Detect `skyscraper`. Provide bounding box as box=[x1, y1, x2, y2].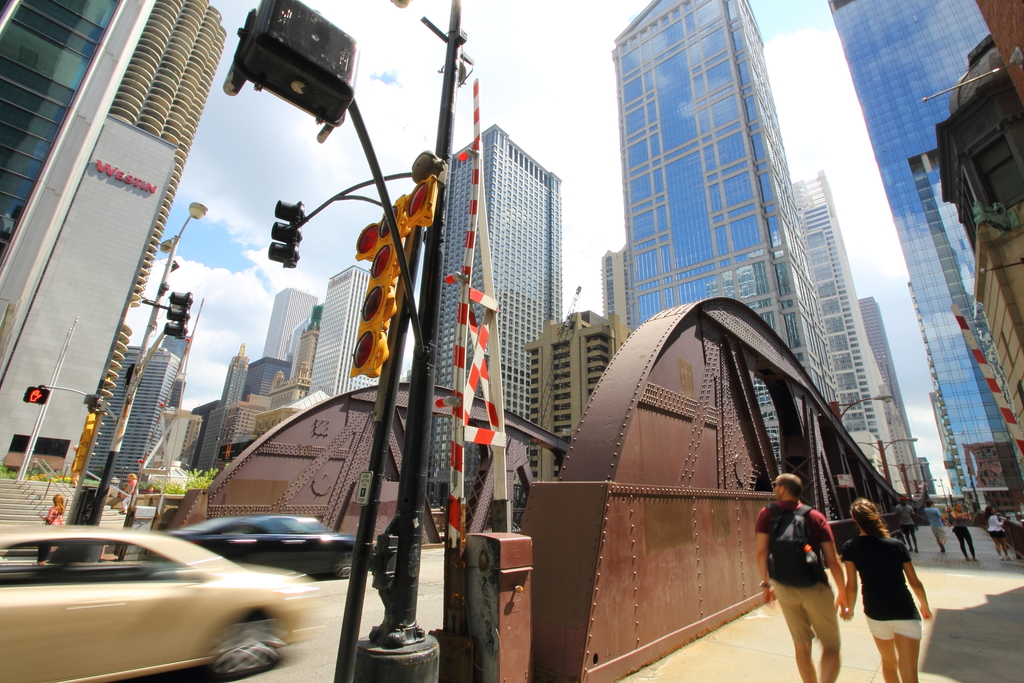
box=[609, 0, 926, 503].
